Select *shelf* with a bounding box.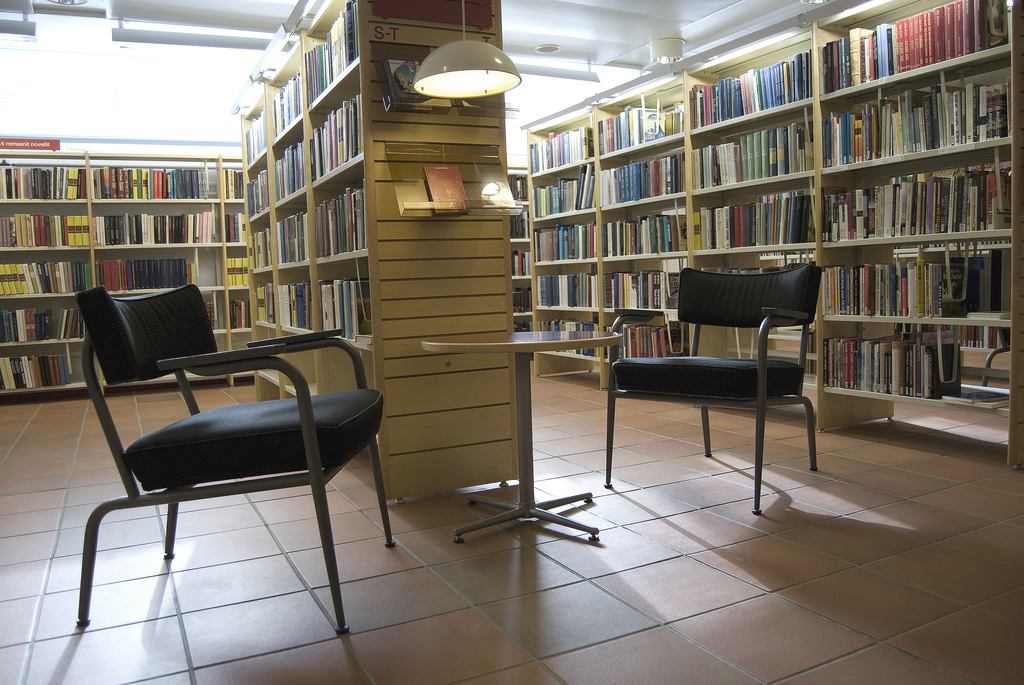
[left=305, top=47, right=377, bottom=197].
